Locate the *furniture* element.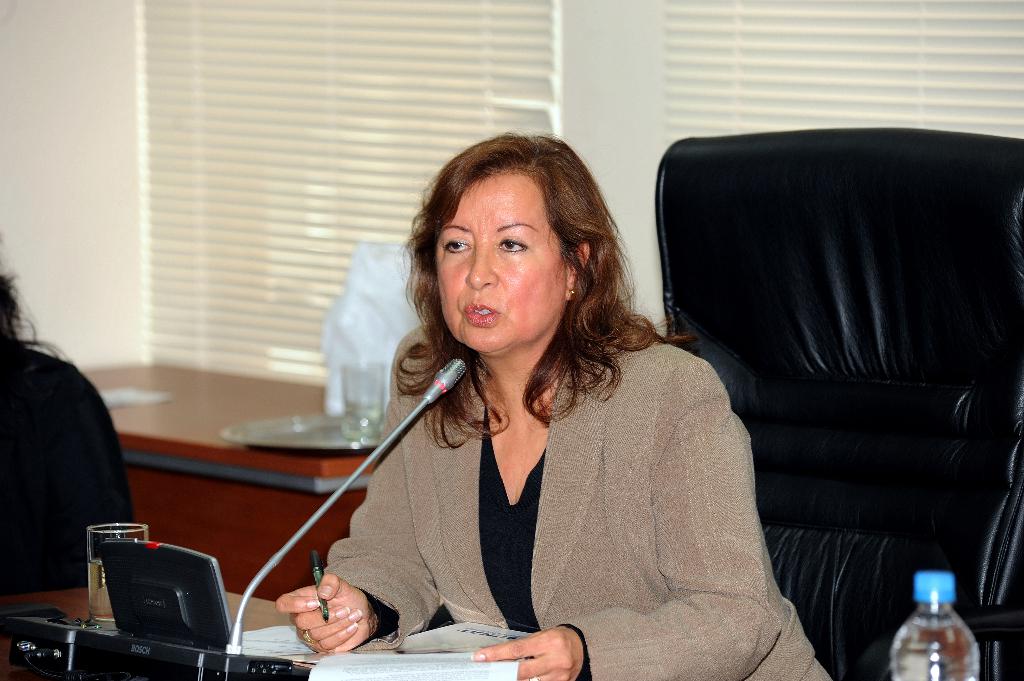
Element bbox: [left=1, top=582, right=292, bottom=680].
